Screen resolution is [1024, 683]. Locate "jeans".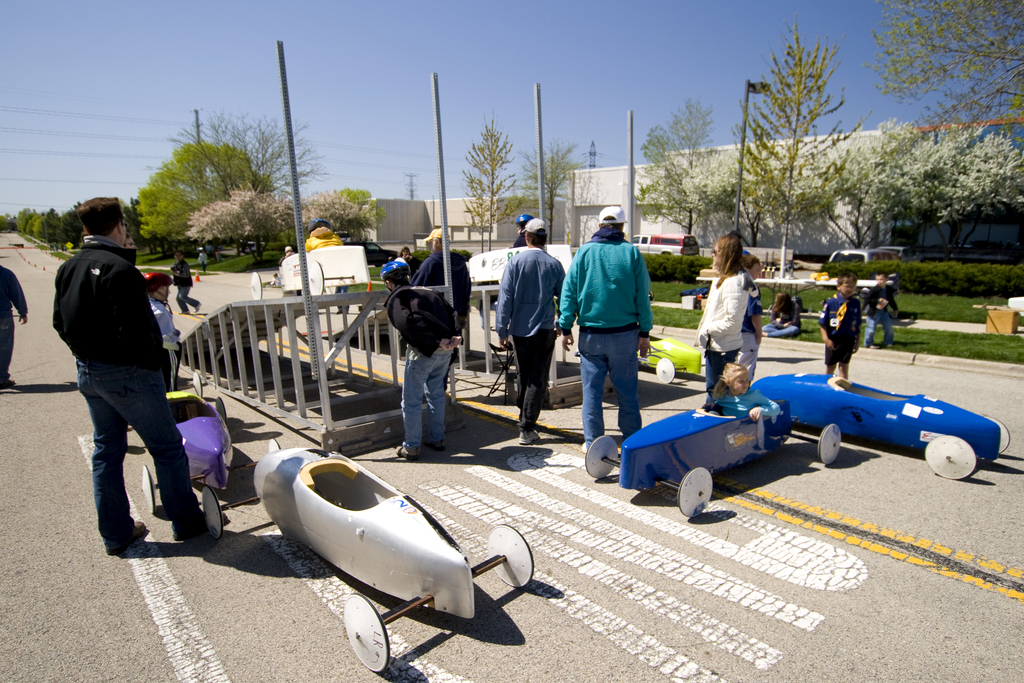
box=[761, 320, 792, 336].
